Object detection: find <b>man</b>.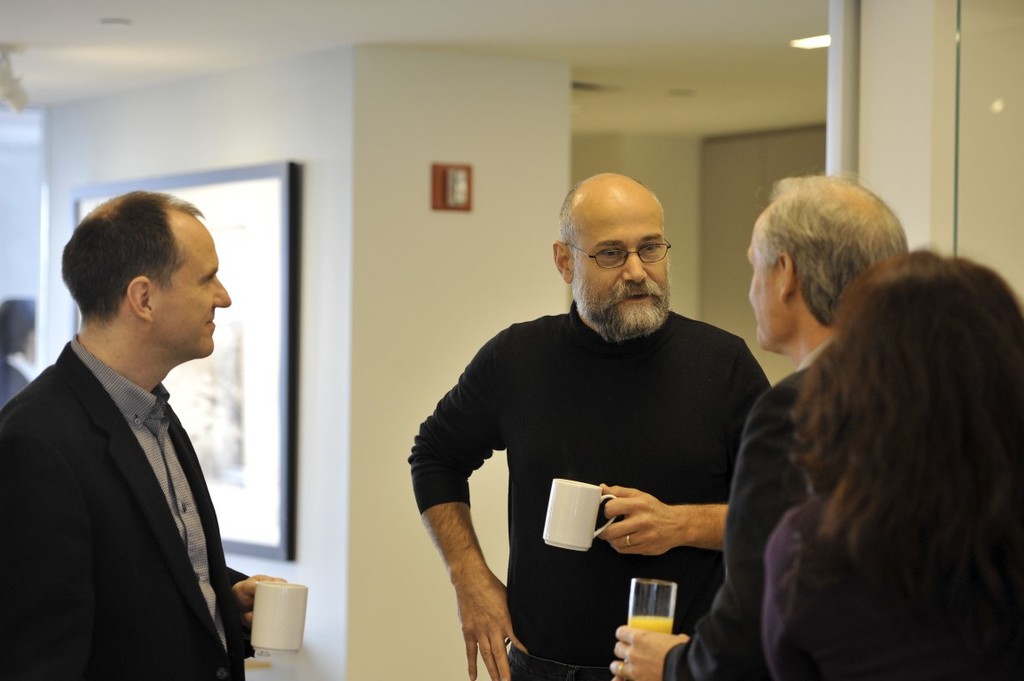
crop(0, 301, 47, 403).
